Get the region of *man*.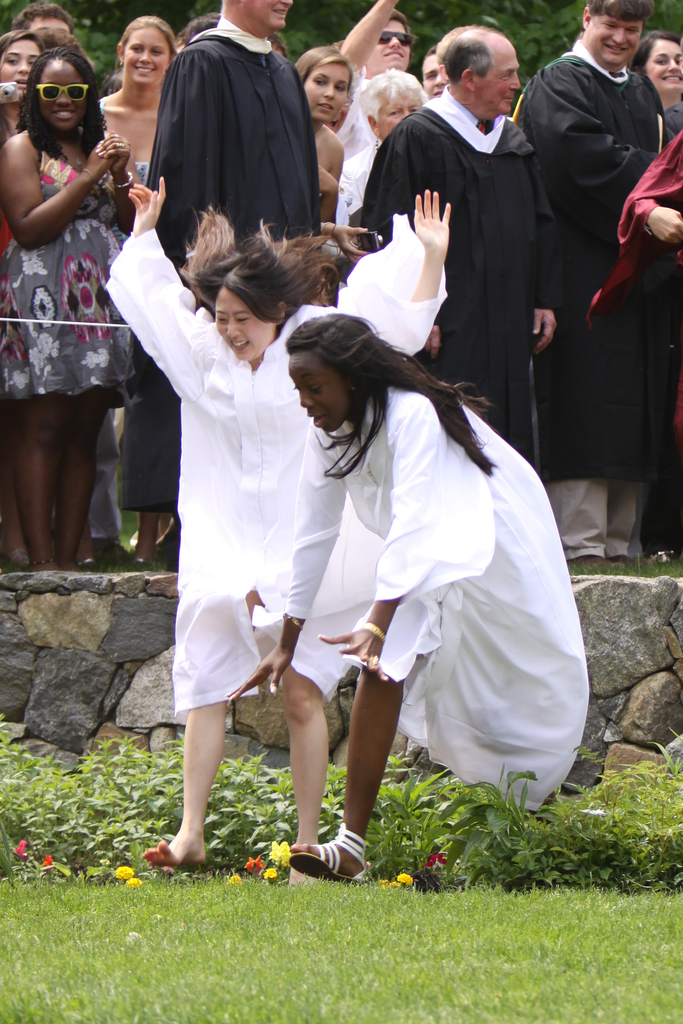
<bbox>513, 0, 666, 562</bbox>.
